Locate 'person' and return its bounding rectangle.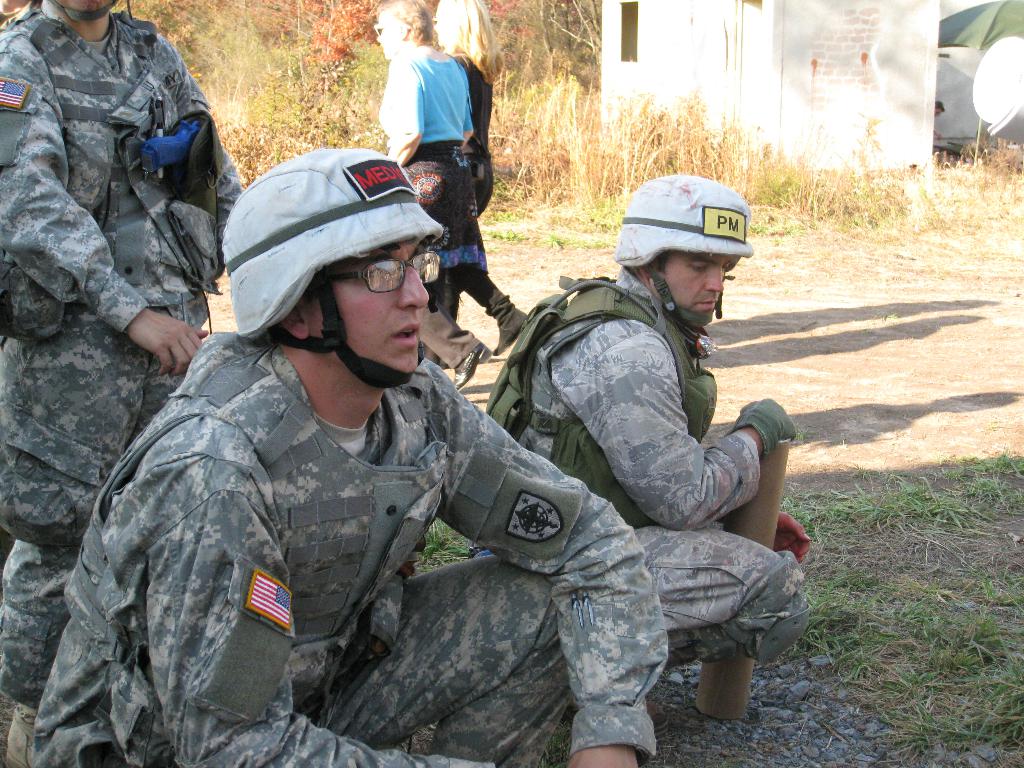
detection(0, 0, 242, 767).
